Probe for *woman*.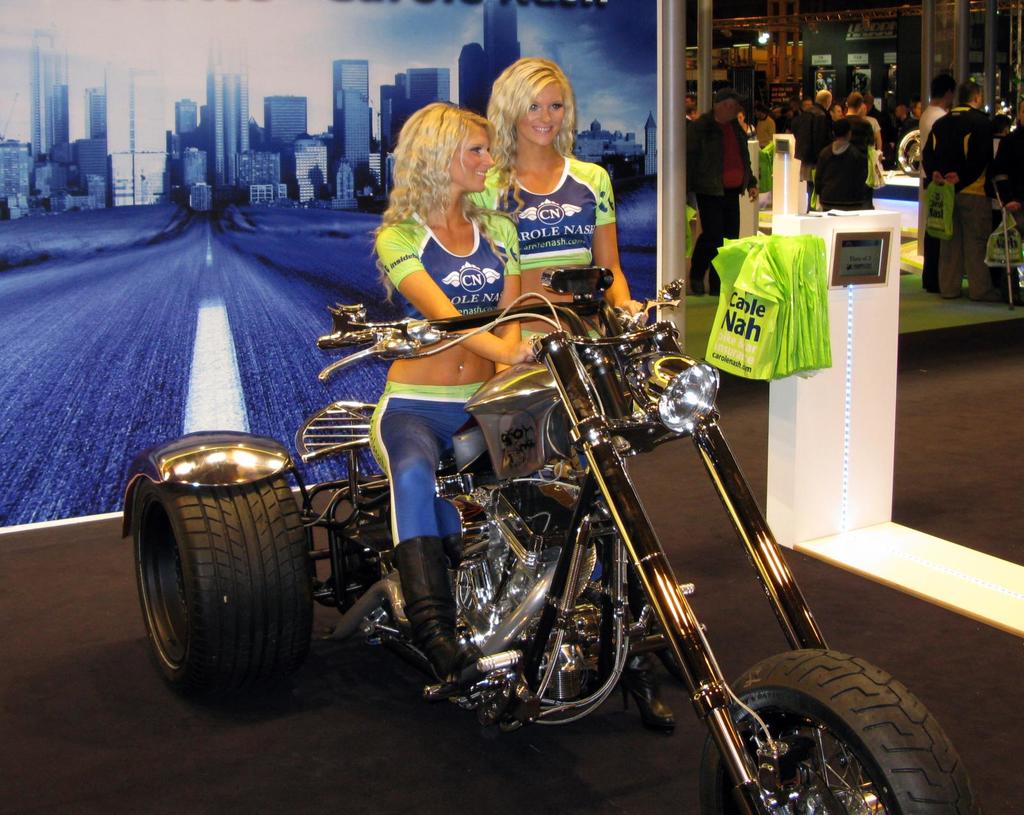
Probe result: (left=860, top=100, right=882, bottom=146).
